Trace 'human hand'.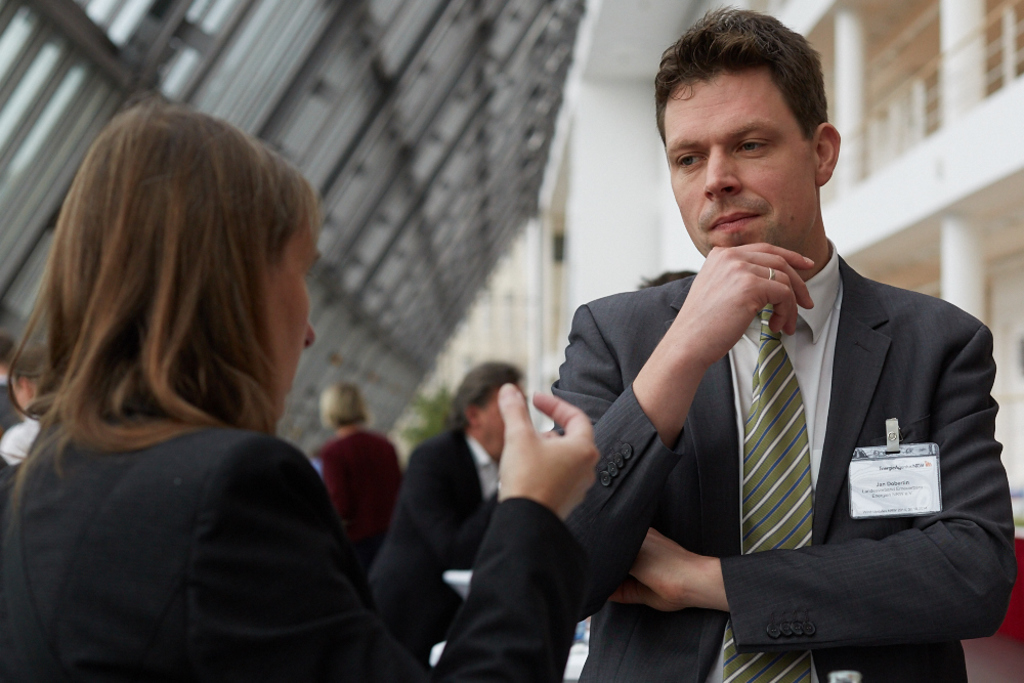
Traced to [x1=488, y1=381, x2=623, y2=538].
